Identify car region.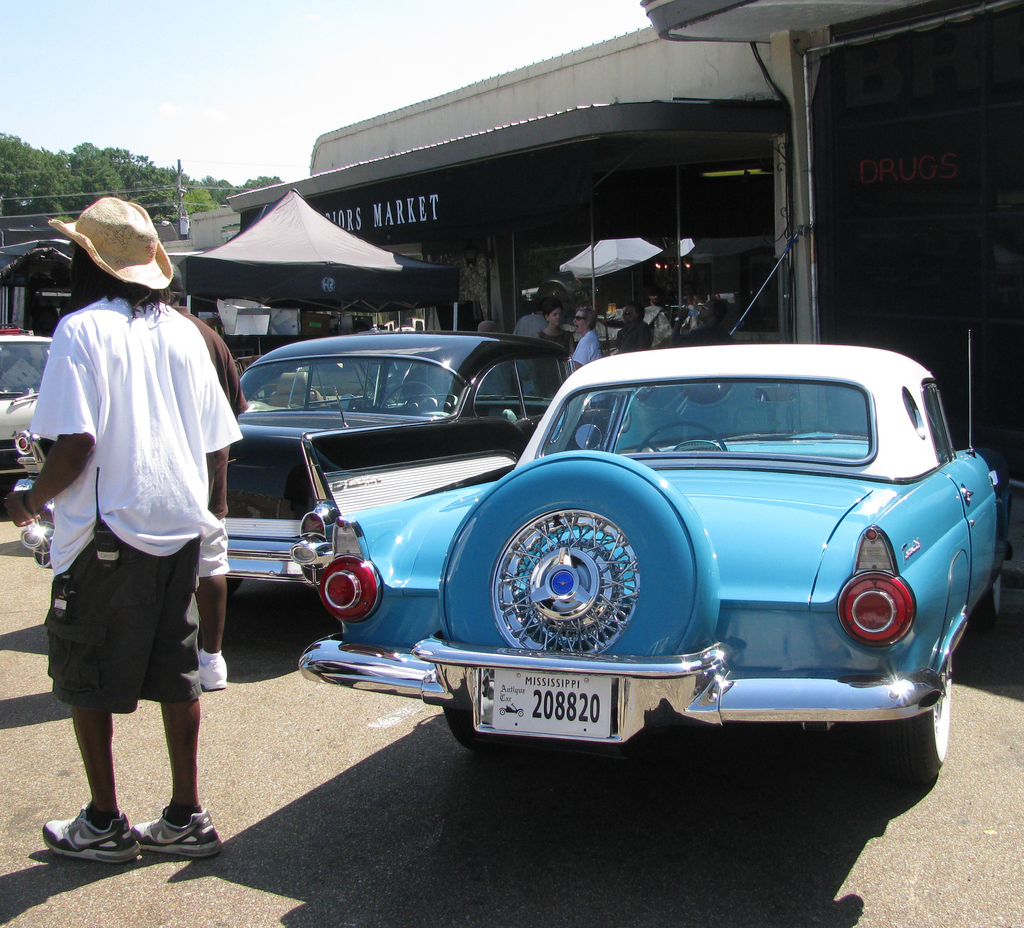
Region: [298, 324, 1016, 783].
